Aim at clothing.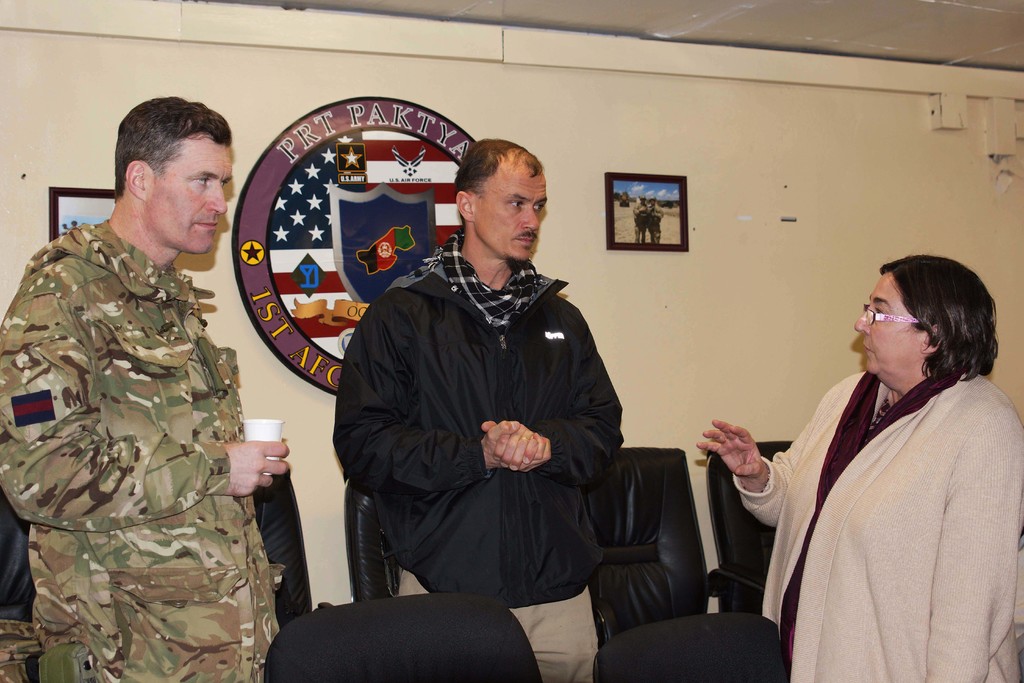
Aimed at (332,227,628,682).
